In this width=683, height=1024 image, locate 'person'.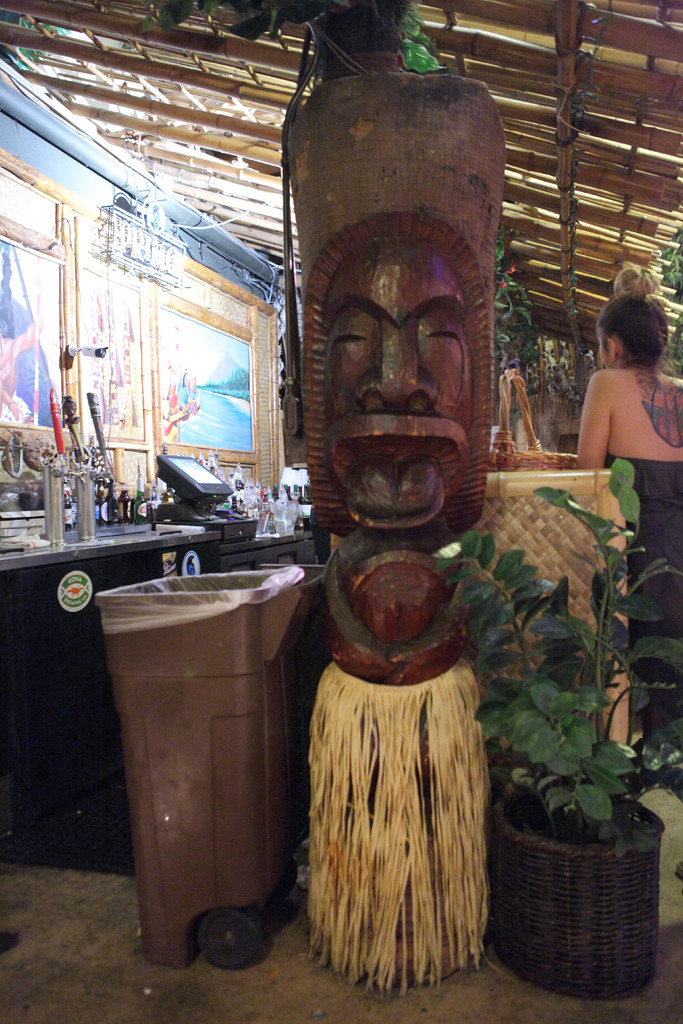
Bounding box: [left=564, top=306, right=682, bottom=591].
